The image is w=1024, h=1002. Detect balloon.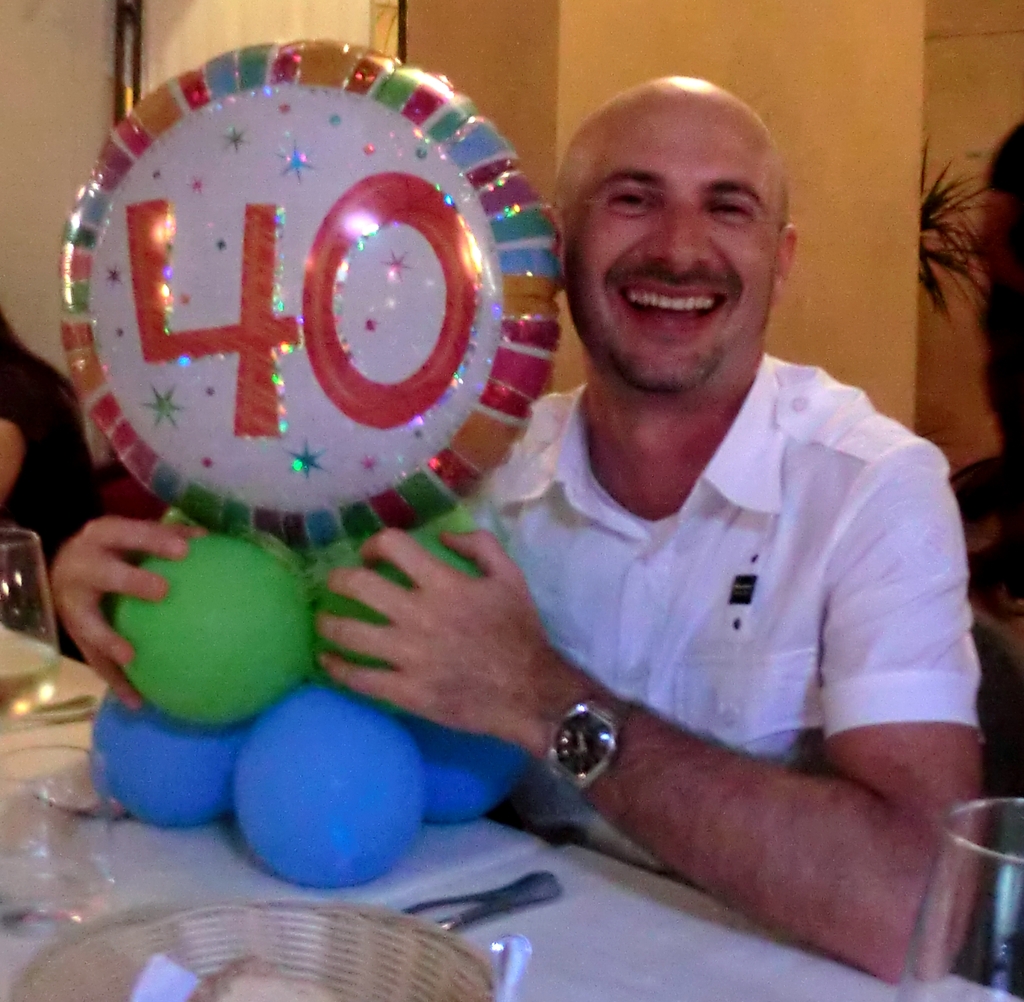
Detection: x1=232 y1=683 x2=419 y2=888.
